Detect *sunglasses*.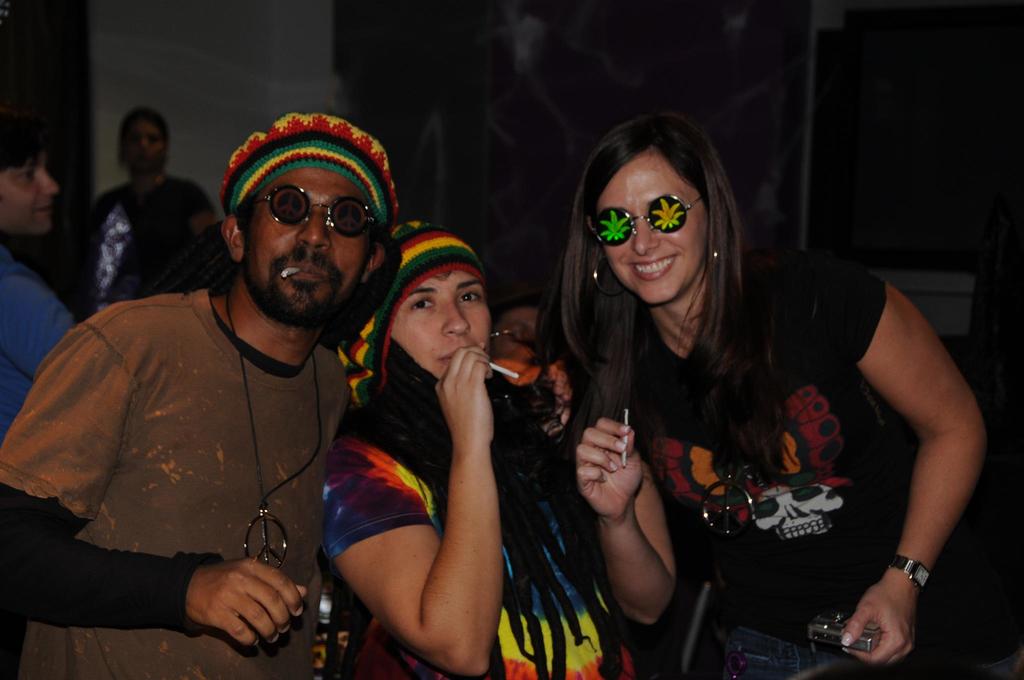
Detected at pyautogui.locateOnScreen(239, 186, 376, 243).
